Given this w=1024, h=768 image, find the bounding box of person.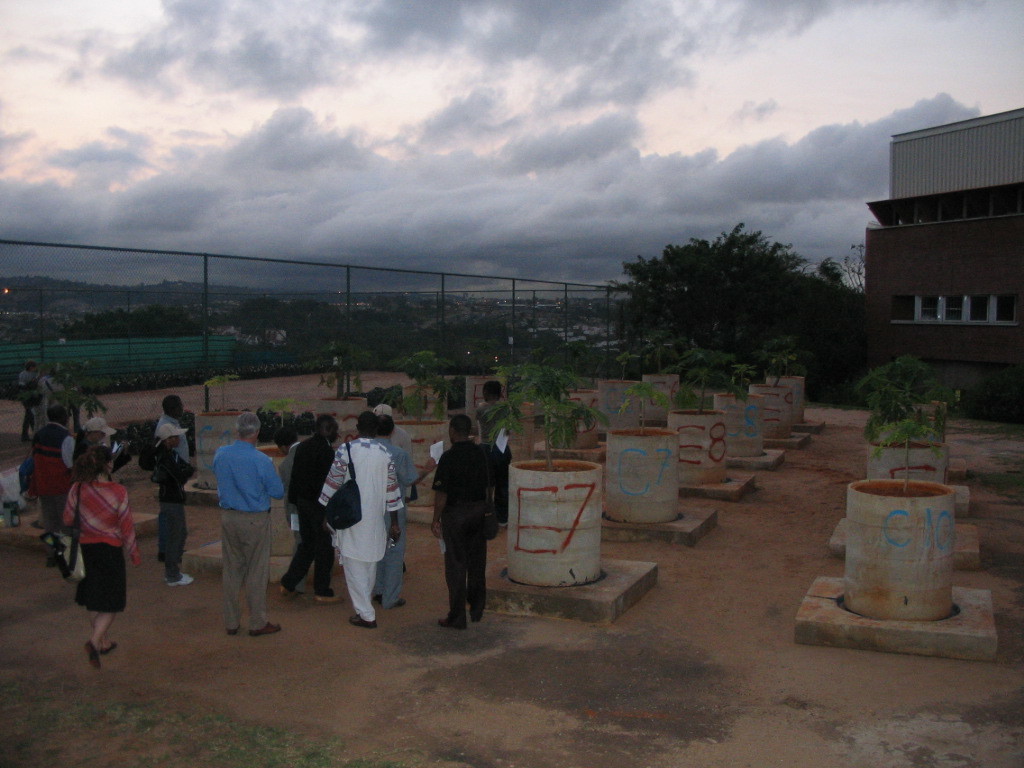
bbox=[421, 407, 497, 634].
